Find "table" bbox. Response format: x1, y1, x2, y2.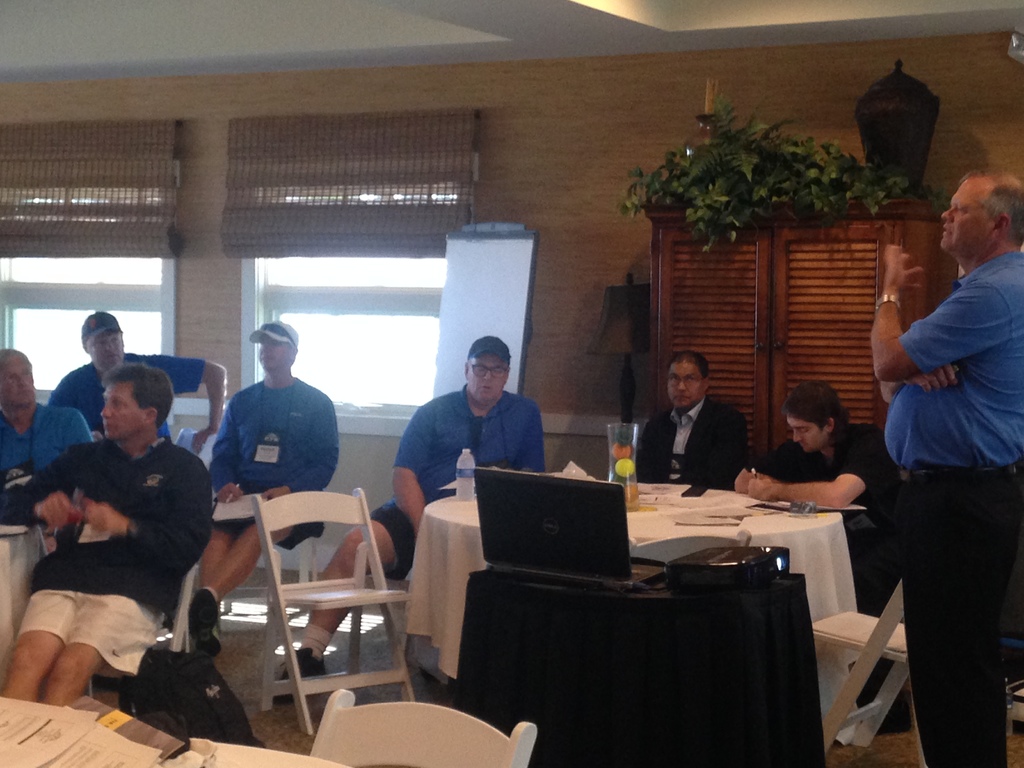
0, 527, 44, 682.
